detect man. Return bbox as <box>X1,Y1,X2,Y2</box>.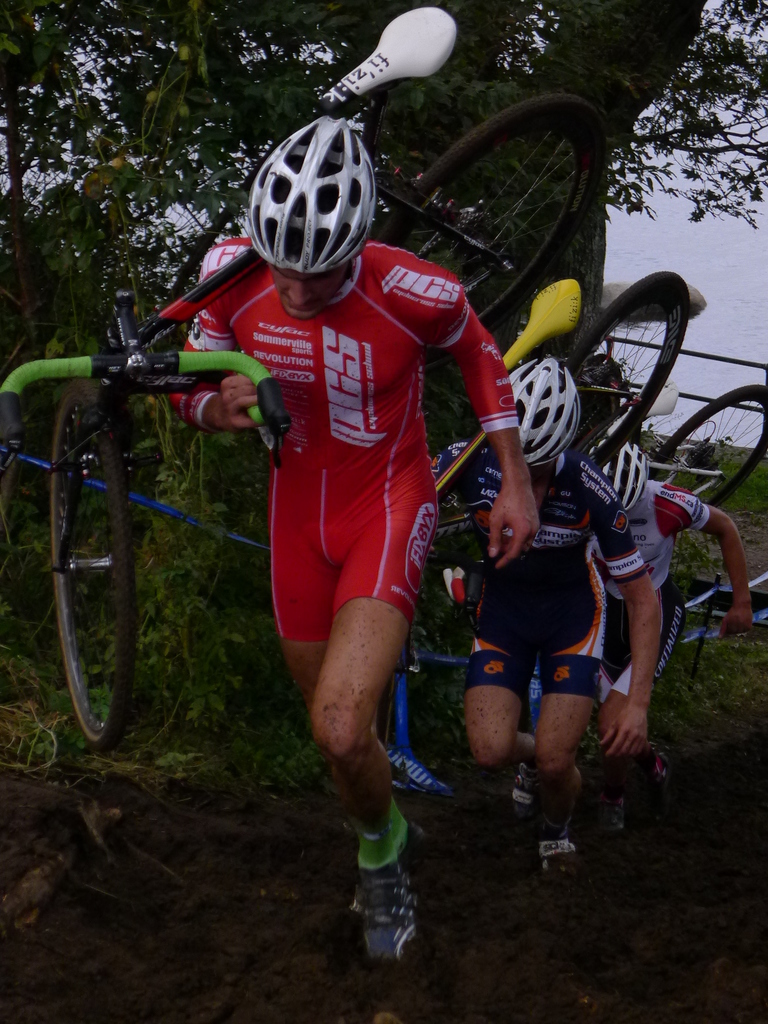
<box>162,120,541,961</box>.
